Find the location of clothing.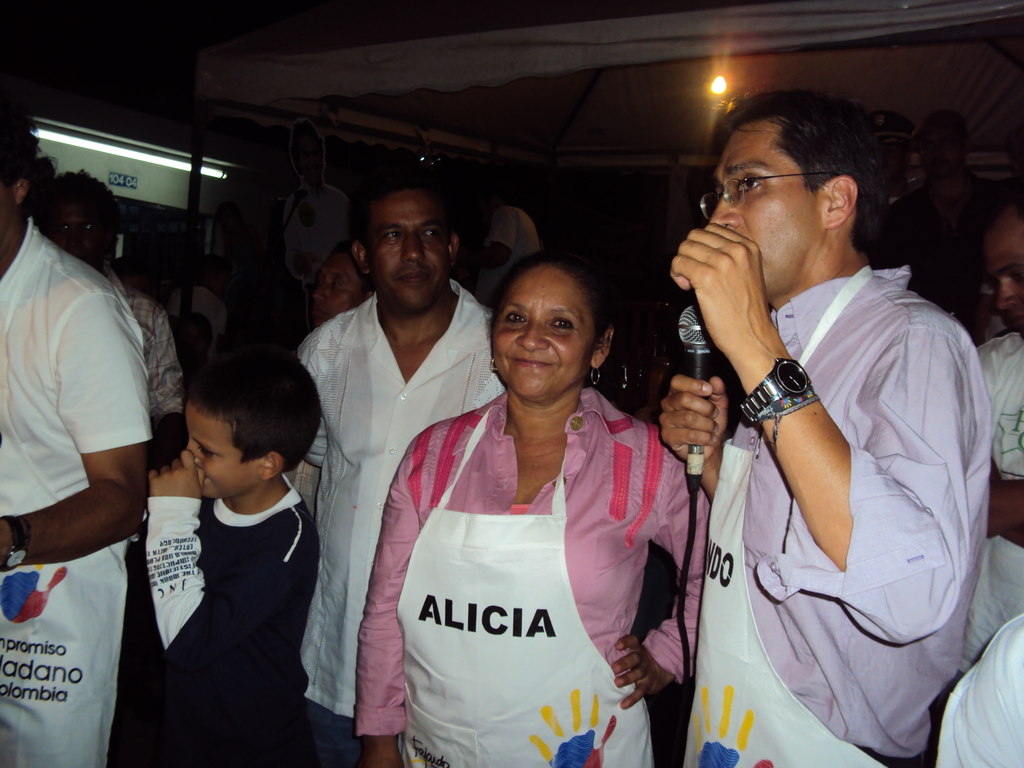
Location: (left=282, top=186, right=344, bottom=288).
